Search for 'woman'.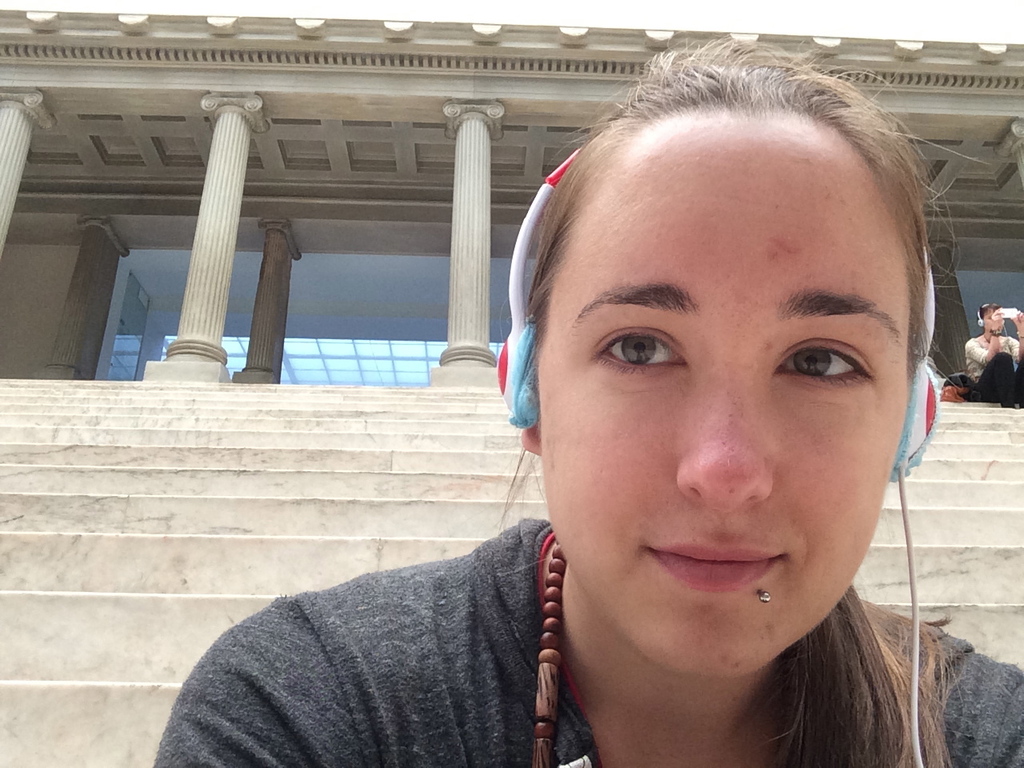
Found at left=957, top=305, right=1023, bottom=411.
